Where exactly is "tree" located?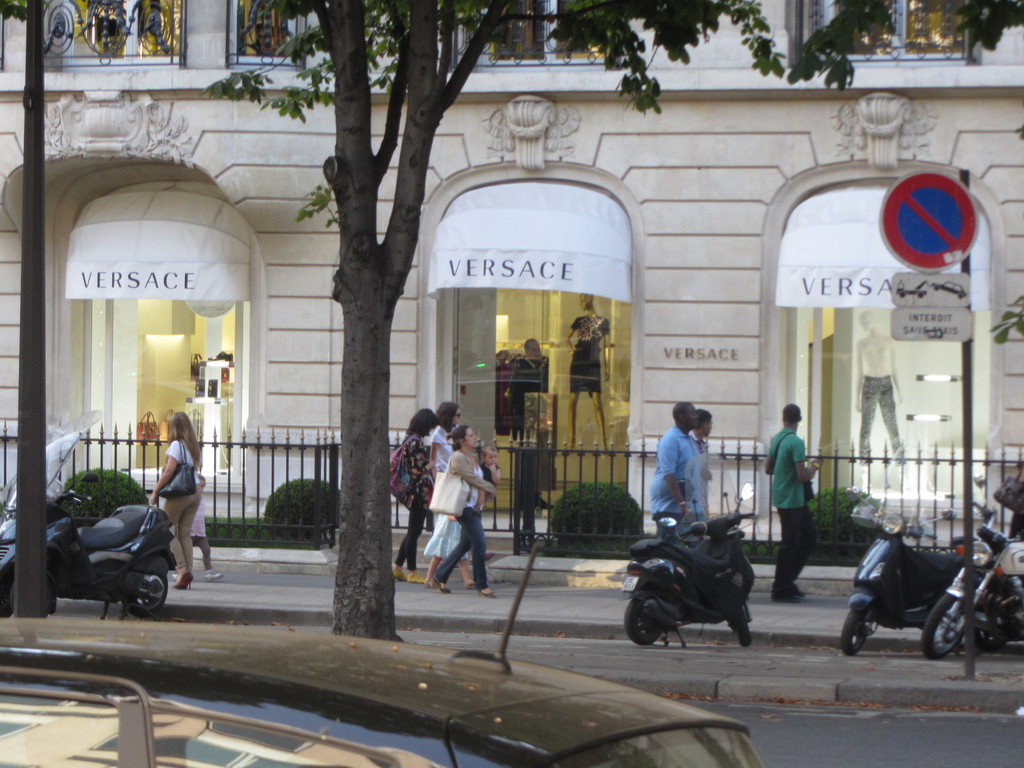
Its bounding box is <bbox>10, 0, 999, 653</bbox>.
